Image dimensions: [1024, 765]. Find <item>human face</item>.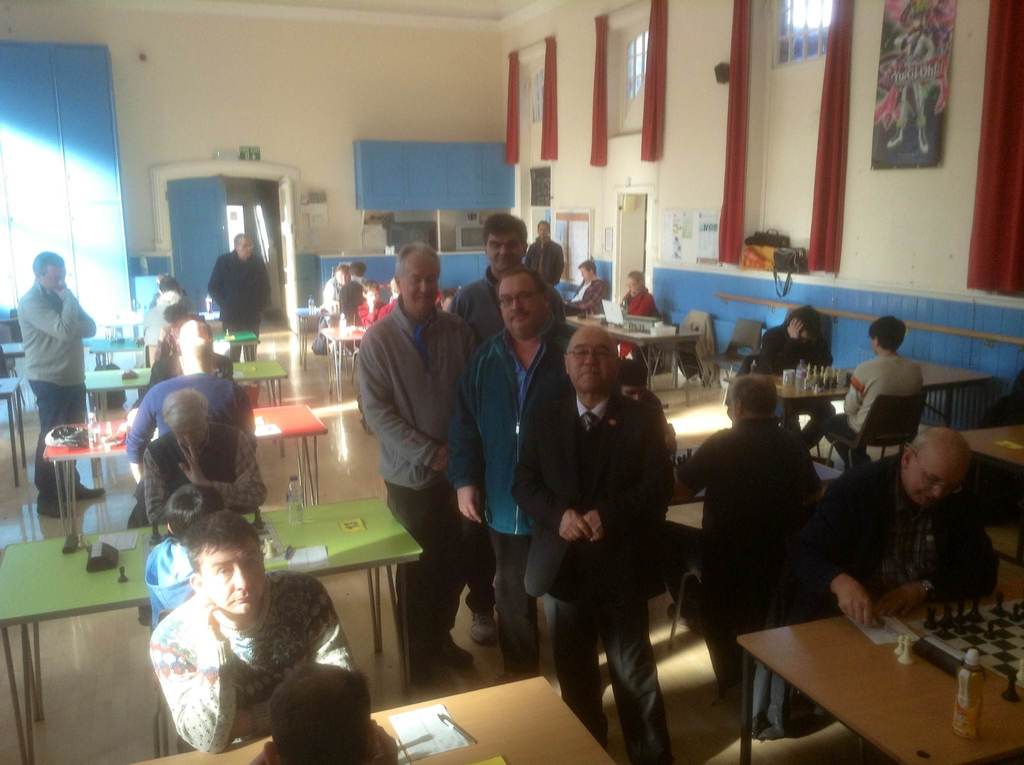
176:411:208:447.
